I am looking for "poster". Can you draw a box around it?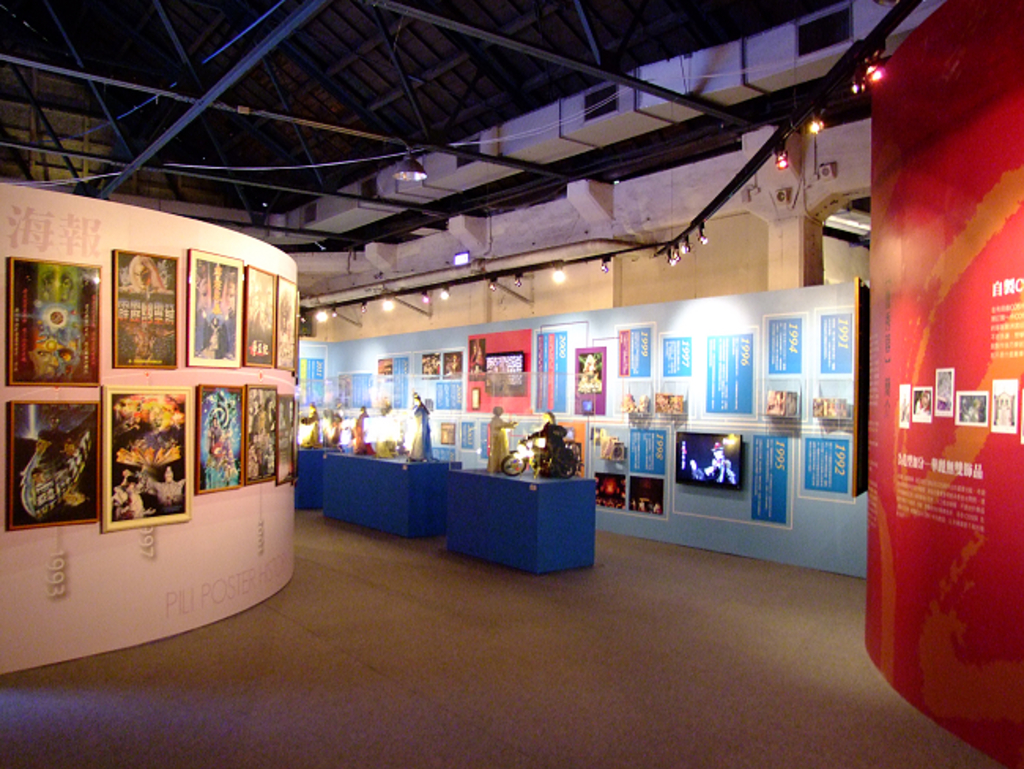
Sure, the bounding box is region(197, 386, 238, 495).
